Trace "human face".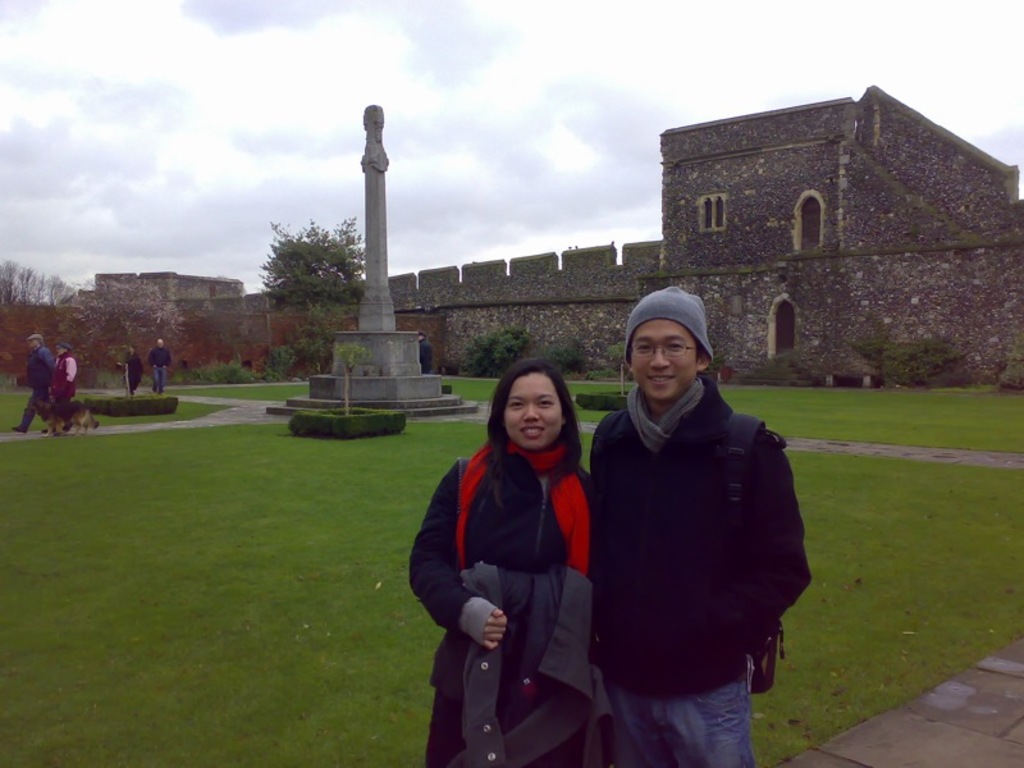
Traced to [x1=504, y1=371, x2=564, y2=453].
